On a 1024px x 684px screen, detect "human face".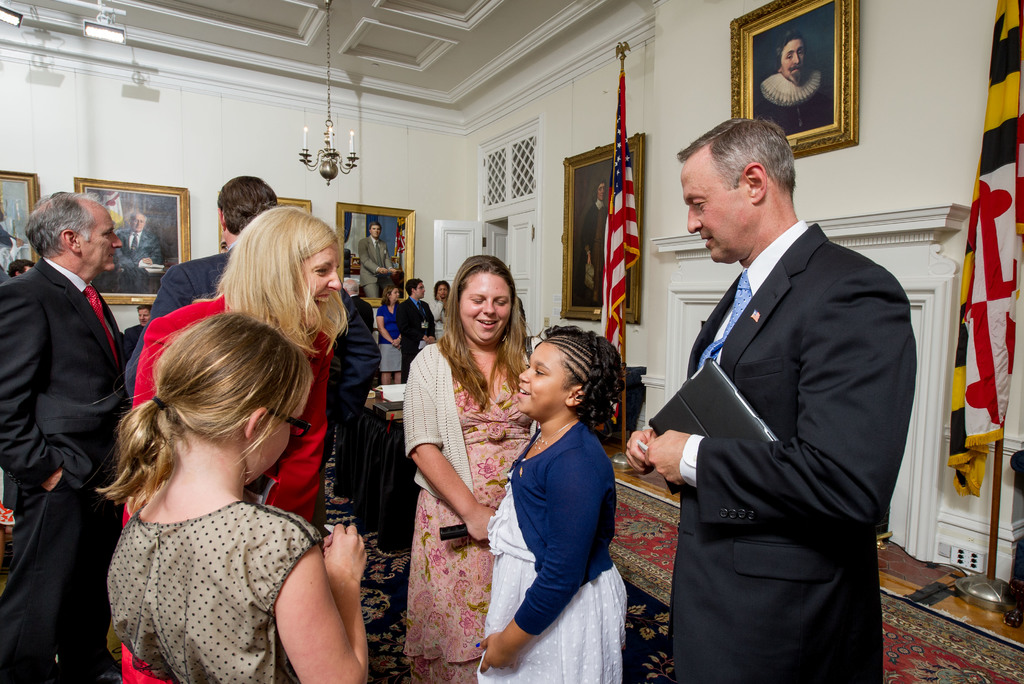
131 213 145 232.
